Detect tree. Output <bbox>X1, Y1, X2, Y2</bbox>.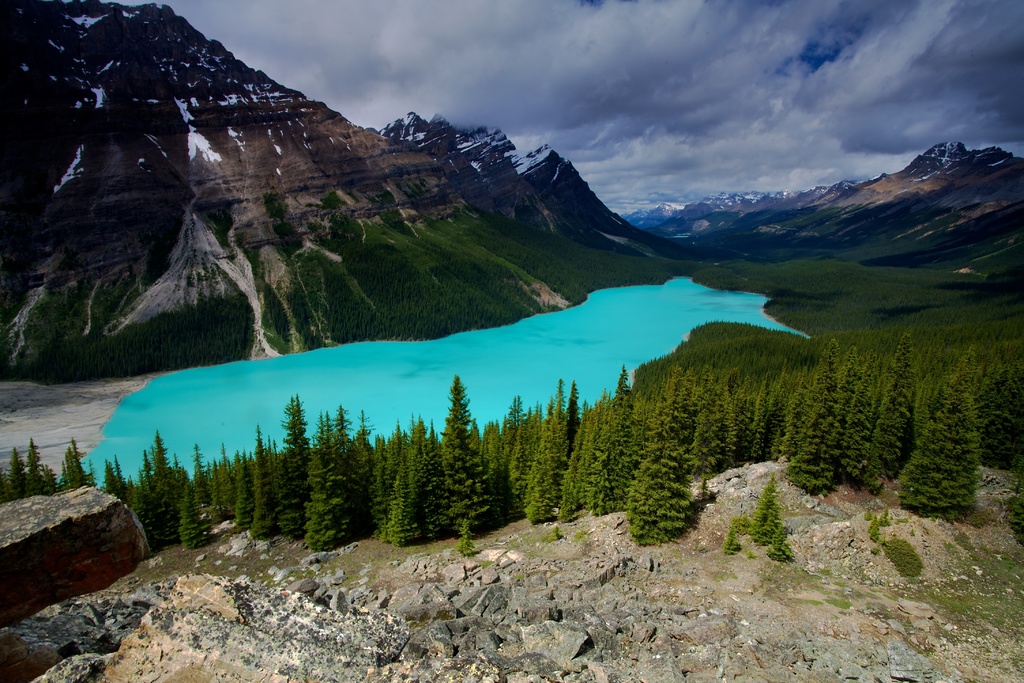
<bbox>746, 465, 781, 545</bbox>.
